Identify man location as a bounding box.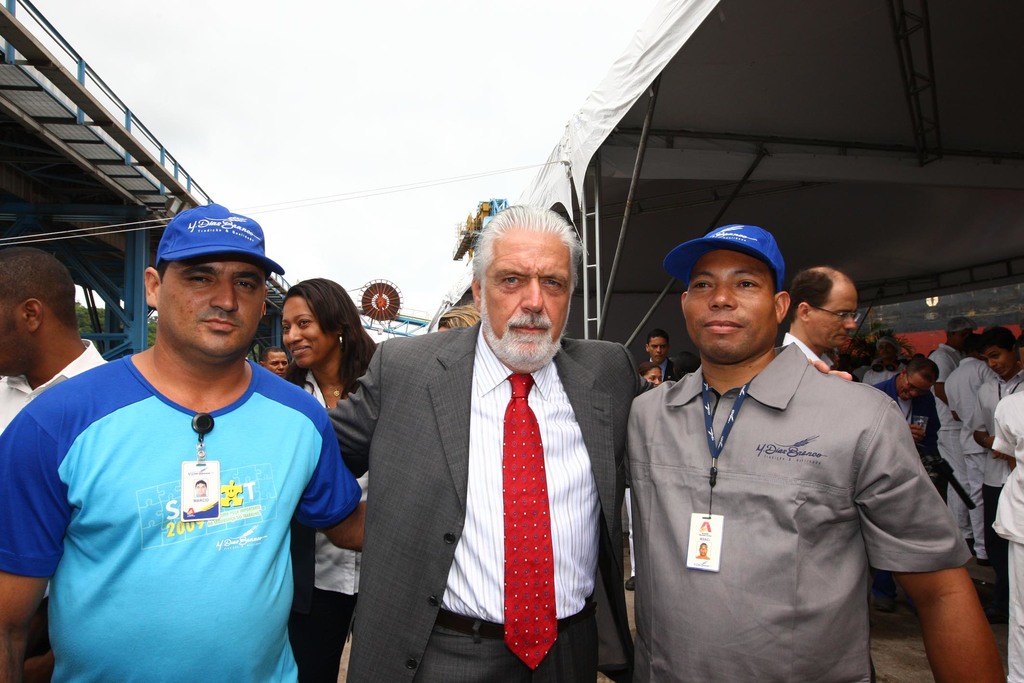
[left=320, top=201, right=661, bottom=682].
